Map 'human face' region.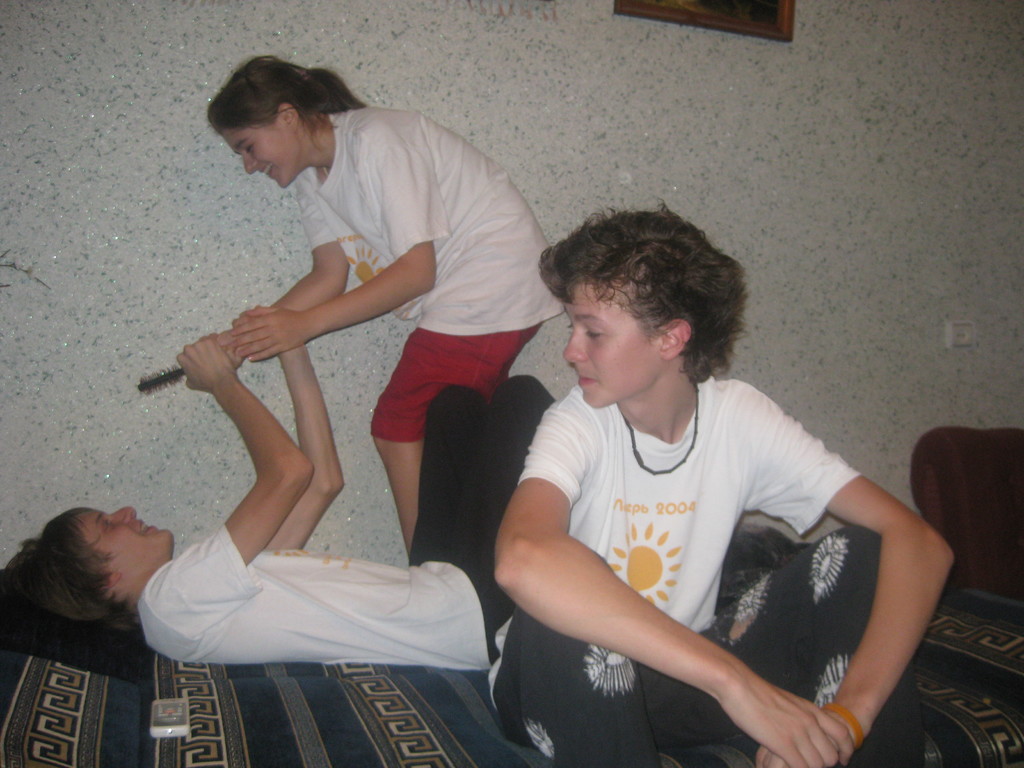
Mapped to 216/116/312/193.
